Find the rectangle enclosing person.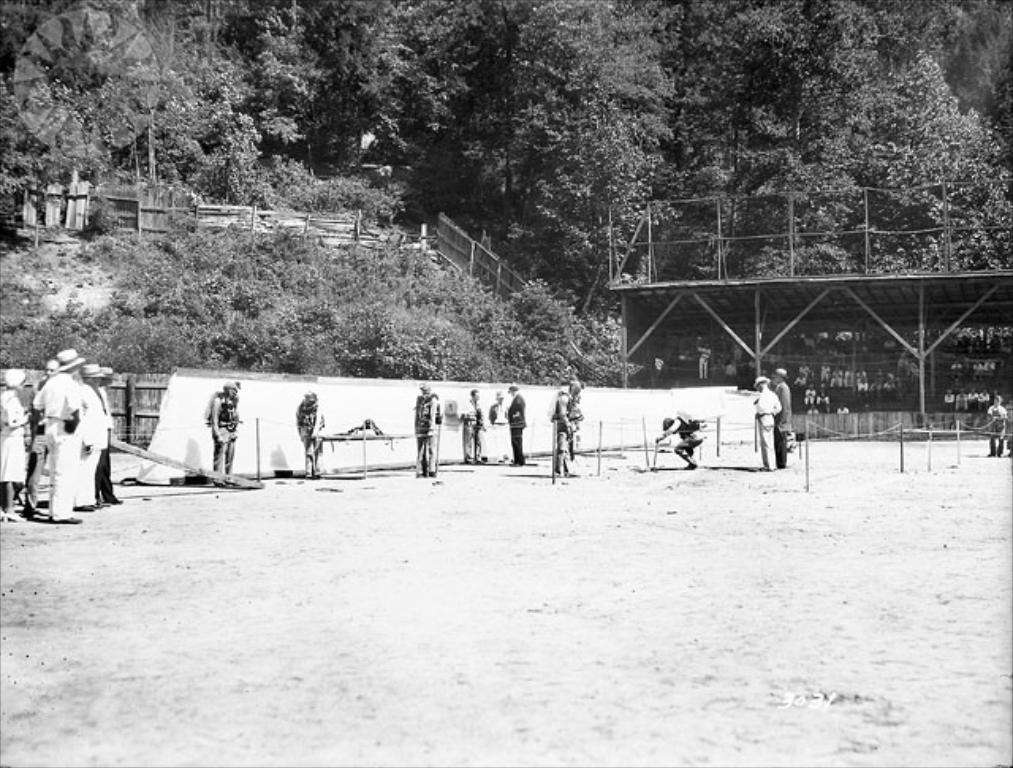
(459,386,483,469).
